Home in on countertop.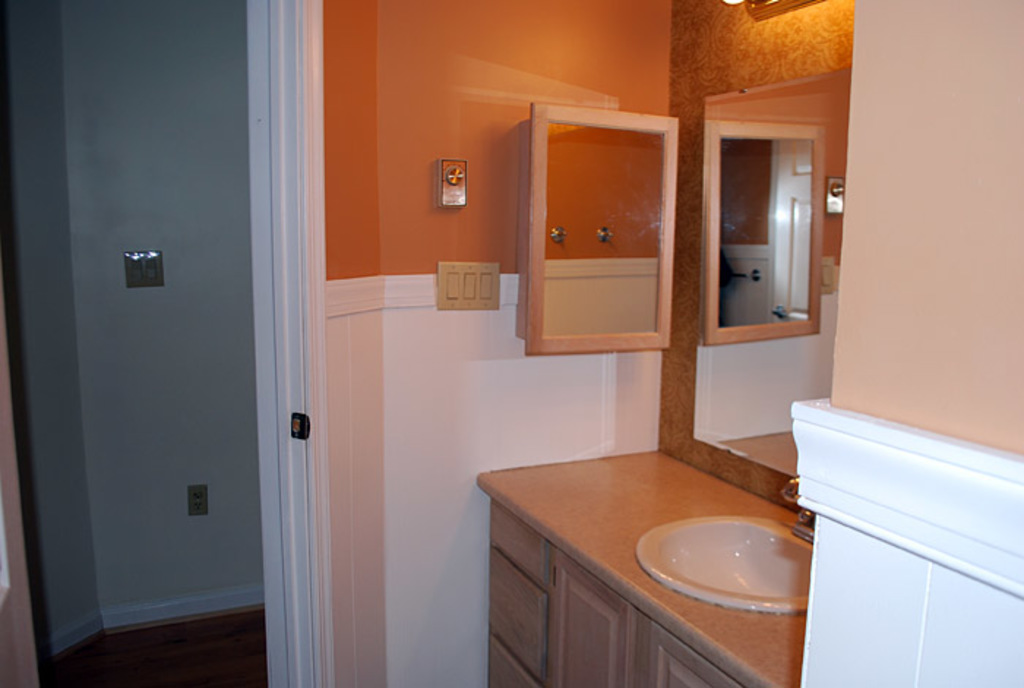
Homed in at <region>474, 439, 821, 687</region>.
